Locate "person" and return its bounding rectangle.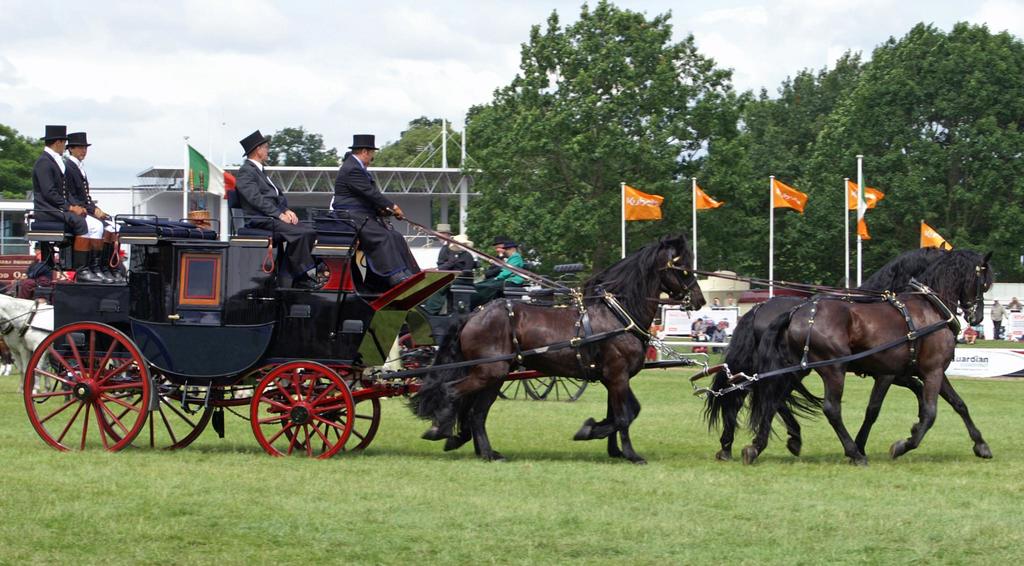
bbox=[961, 325, 977, 343].
